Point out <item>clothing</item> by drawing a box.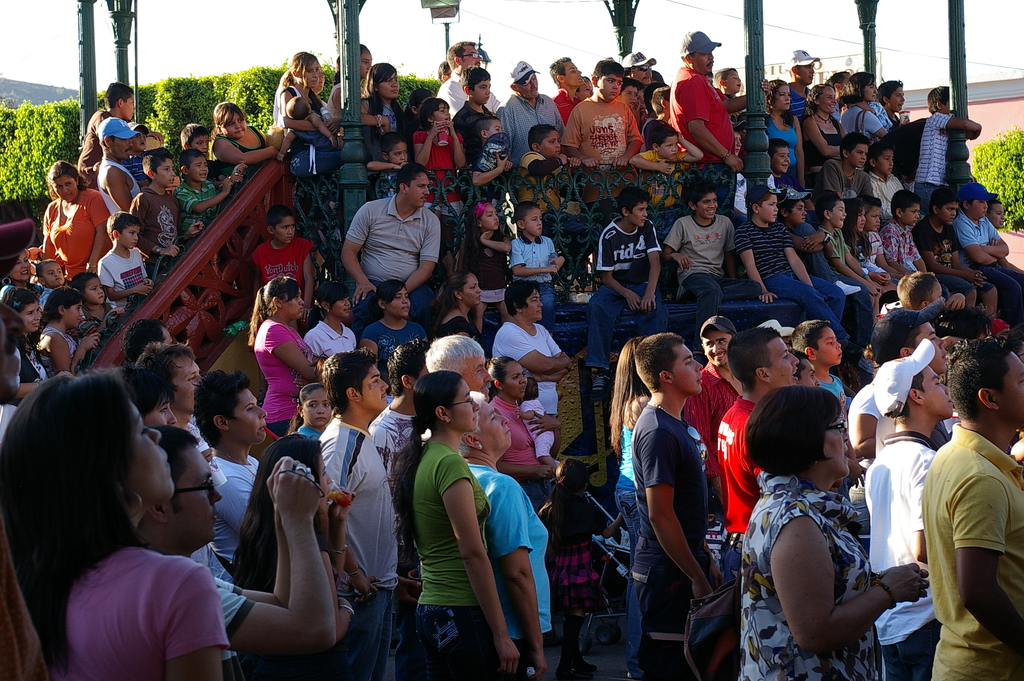
locate(898, 398, 1016, 660).
